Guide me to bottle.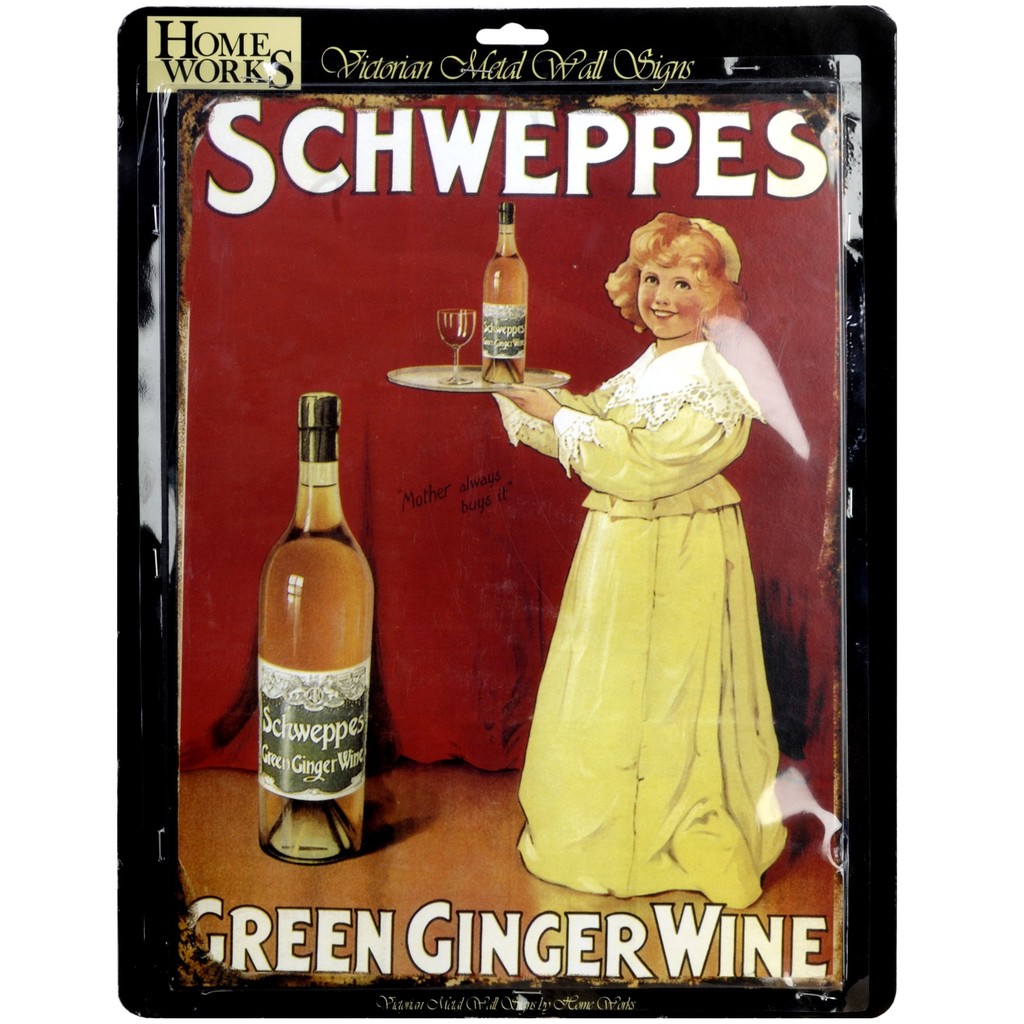
Guidance: 474, 202, 529, 381.
